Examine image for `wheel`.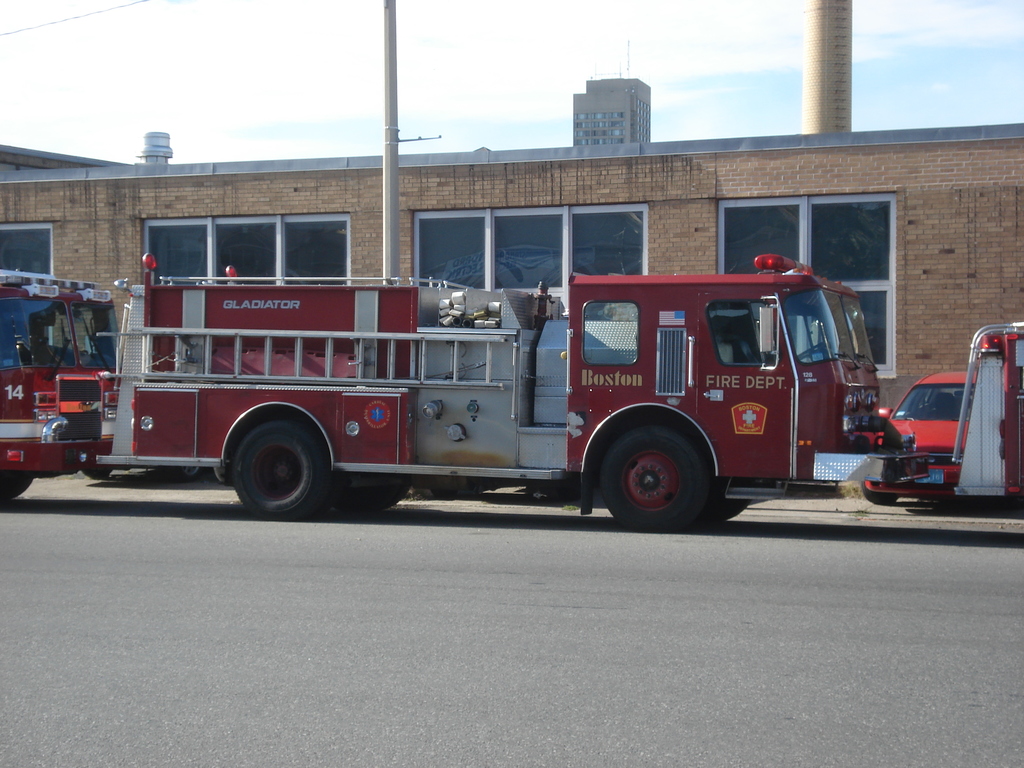
Examination result: 231:419:328:520.
